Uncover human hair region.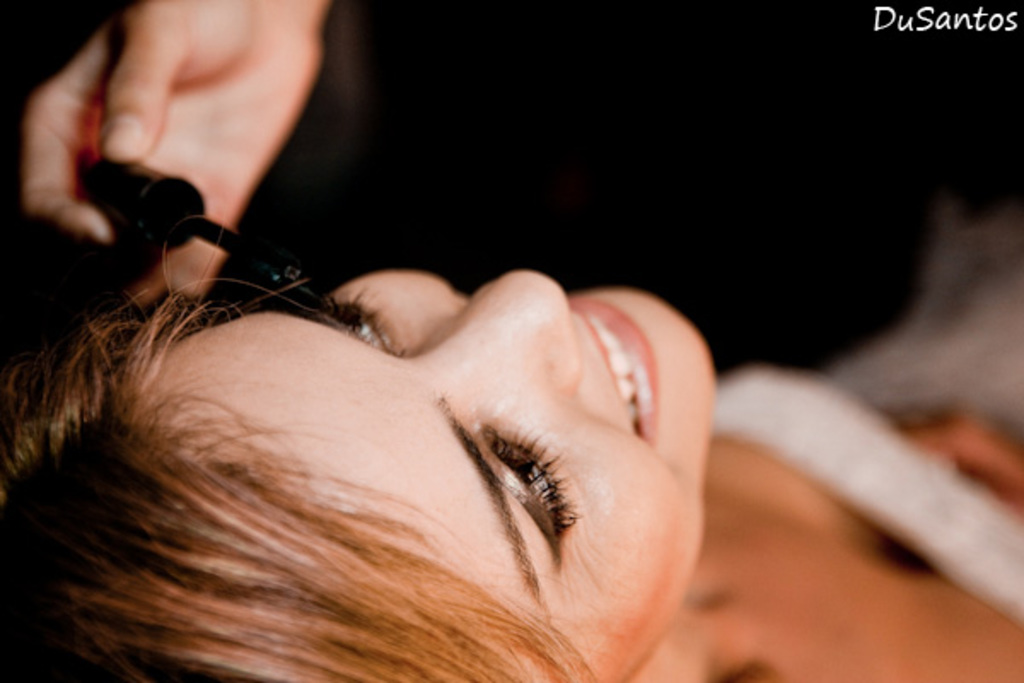
Uncovered: (x1=19, y1=239, x2=597, y2=652).
